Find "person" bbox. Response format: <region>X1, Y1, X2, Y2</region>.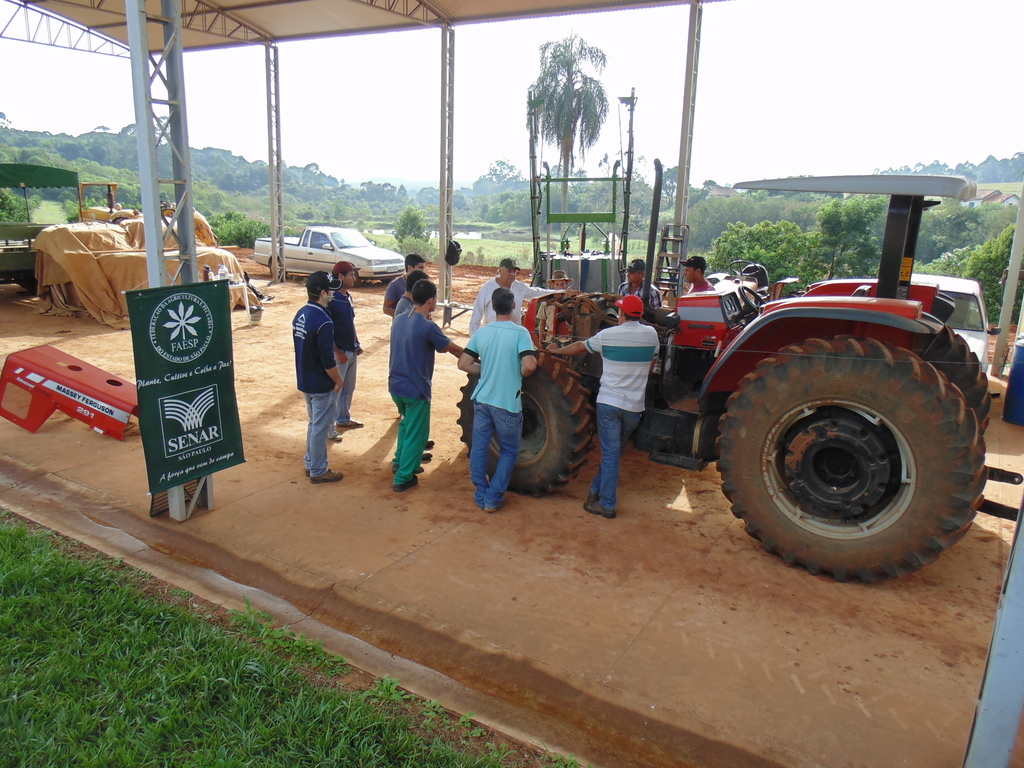
<region>383, 256, 431, 319</region>.
